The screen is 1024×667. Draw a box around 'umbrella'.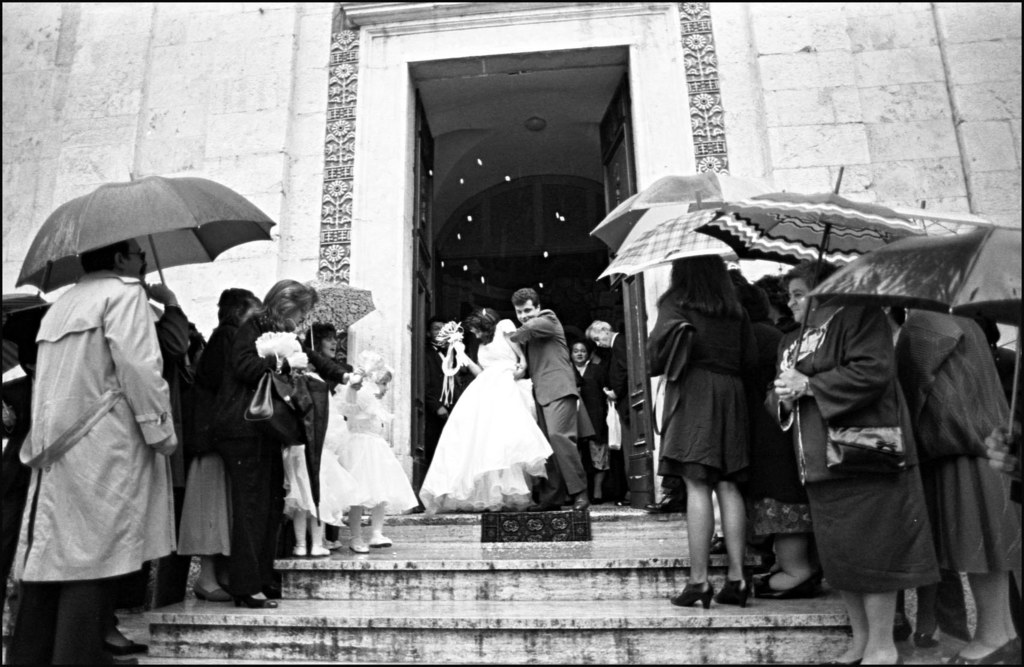
pyautogui.locateOnScreen(893, 195, 989, 239).
